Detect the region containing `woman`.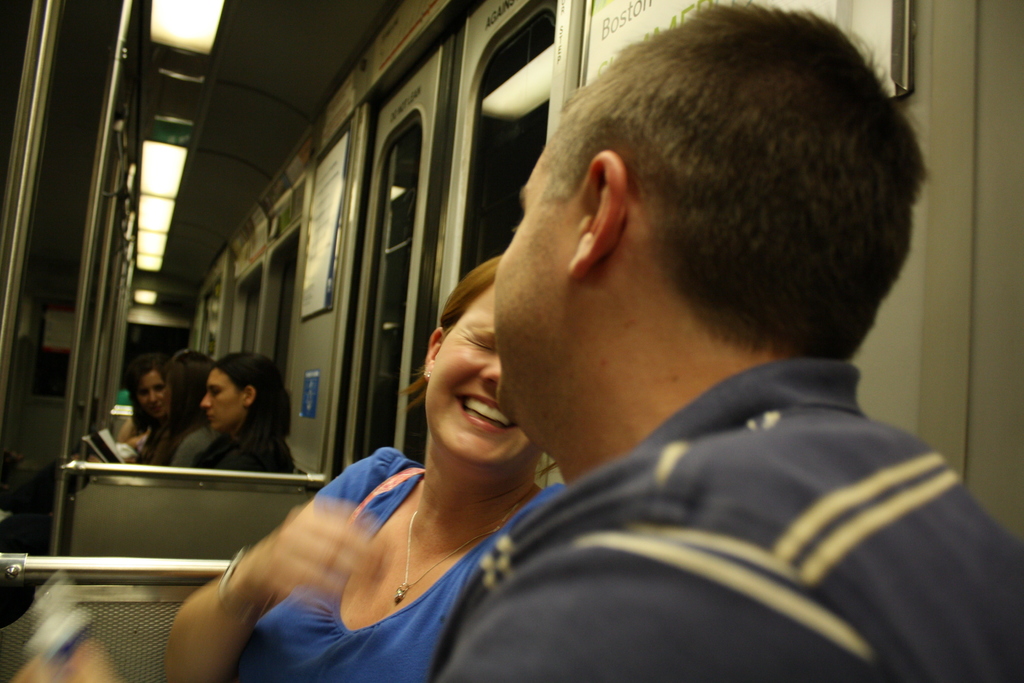
box=[164, 248, 568, 682].
